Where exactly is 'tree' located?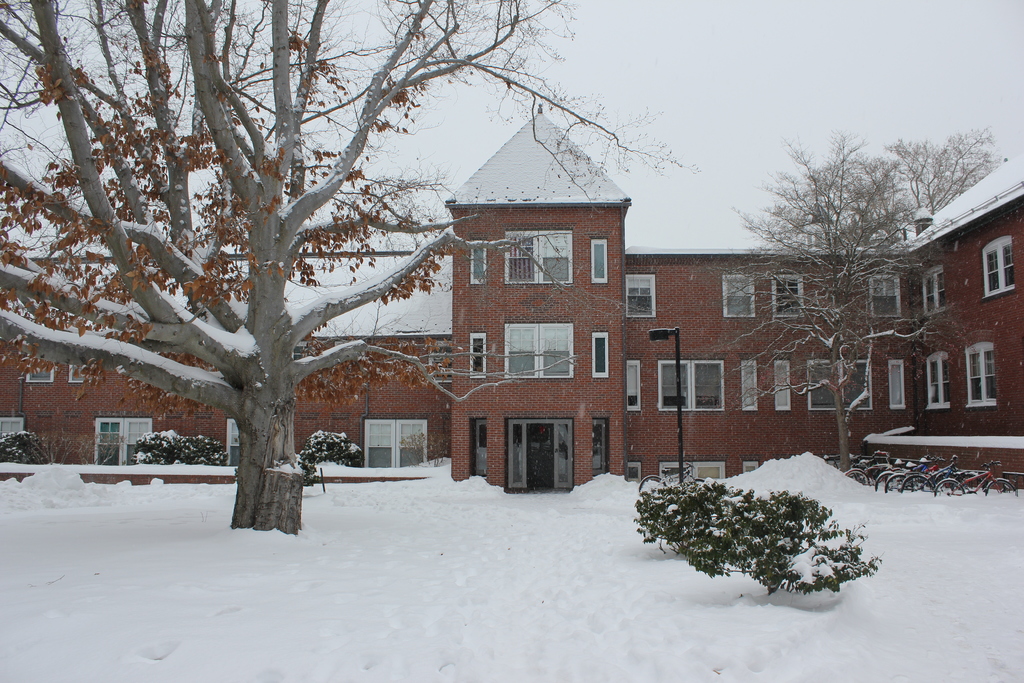
Its bounding box is (0,0,712,538).
